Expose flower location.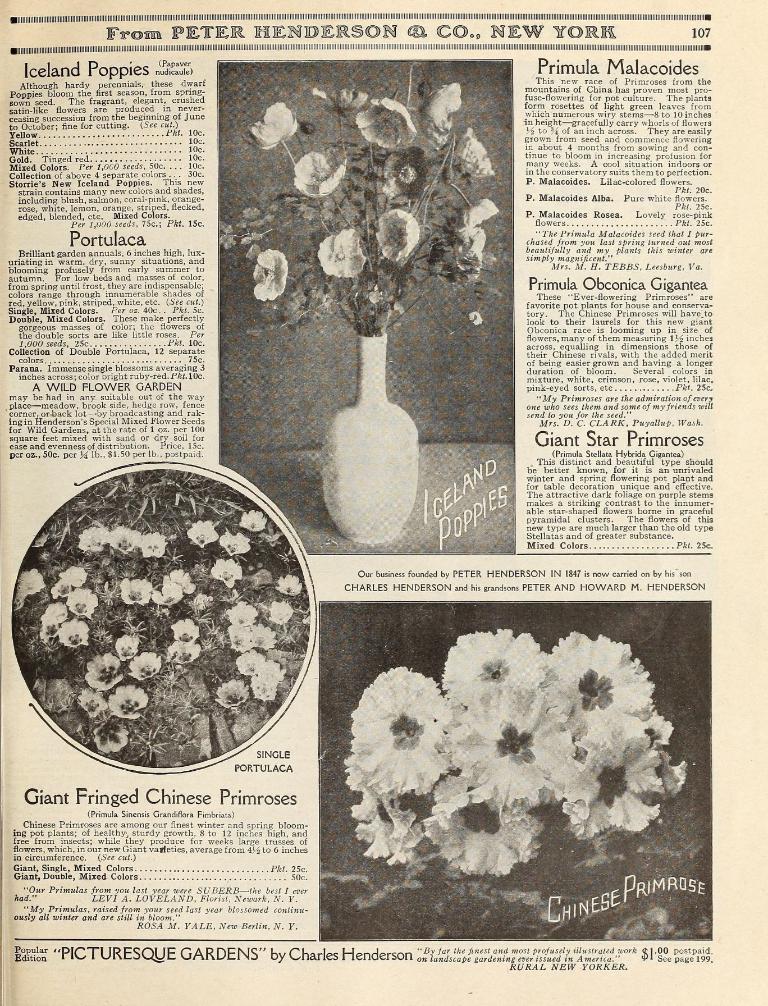
Exposed at 226,625,252,651.
